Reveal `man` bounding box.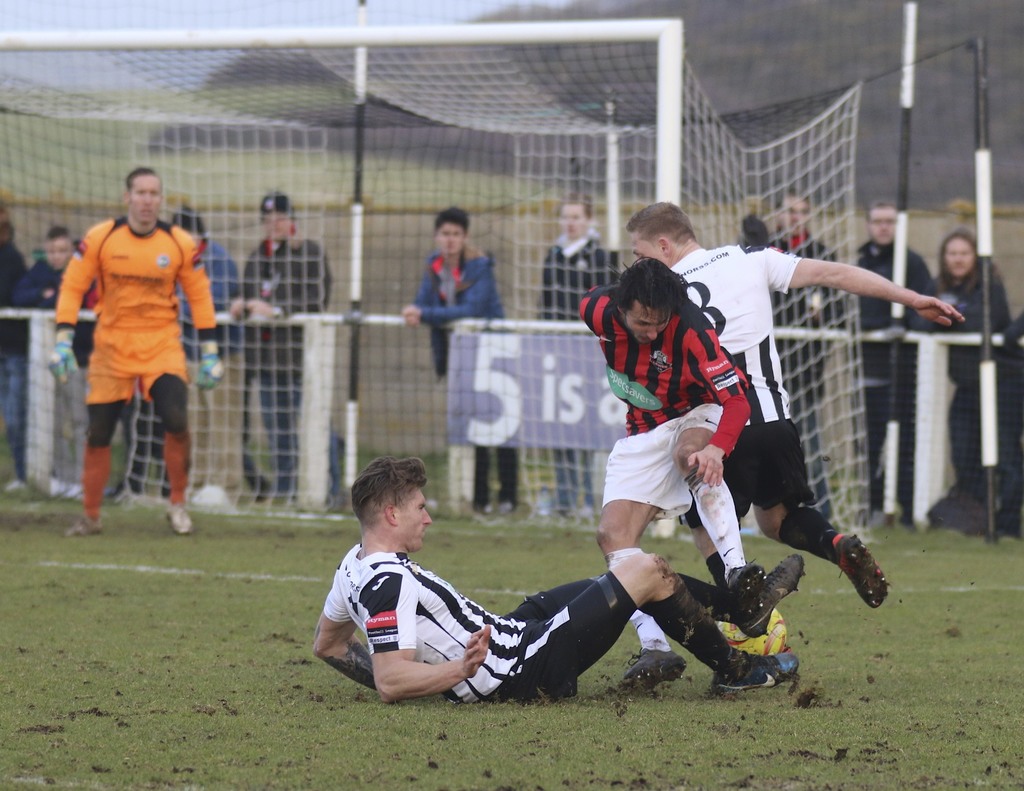
Revealed: l=232, t=189, r=336, b=493.
